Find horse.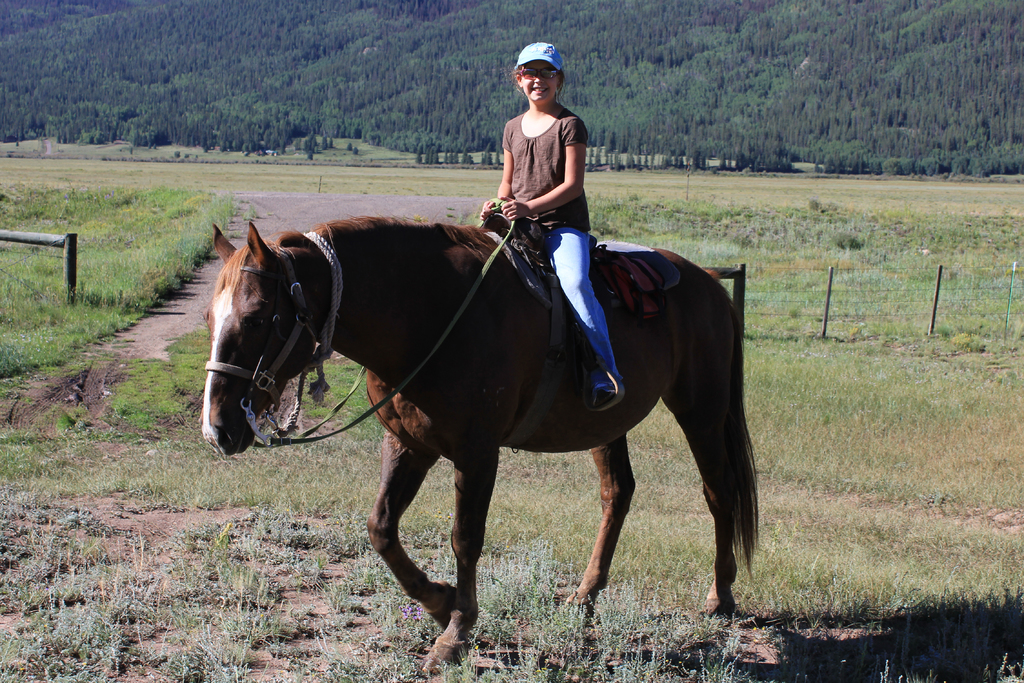
199 218 765 680.
